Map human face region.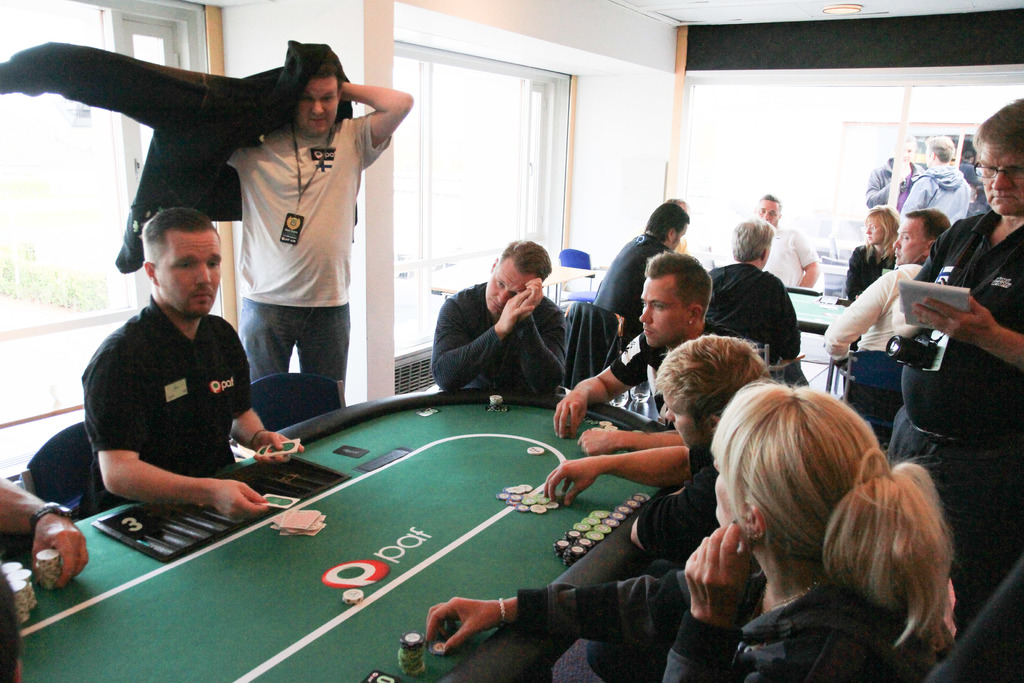
Mapped to l=294, t=78, r=339, b=136.
